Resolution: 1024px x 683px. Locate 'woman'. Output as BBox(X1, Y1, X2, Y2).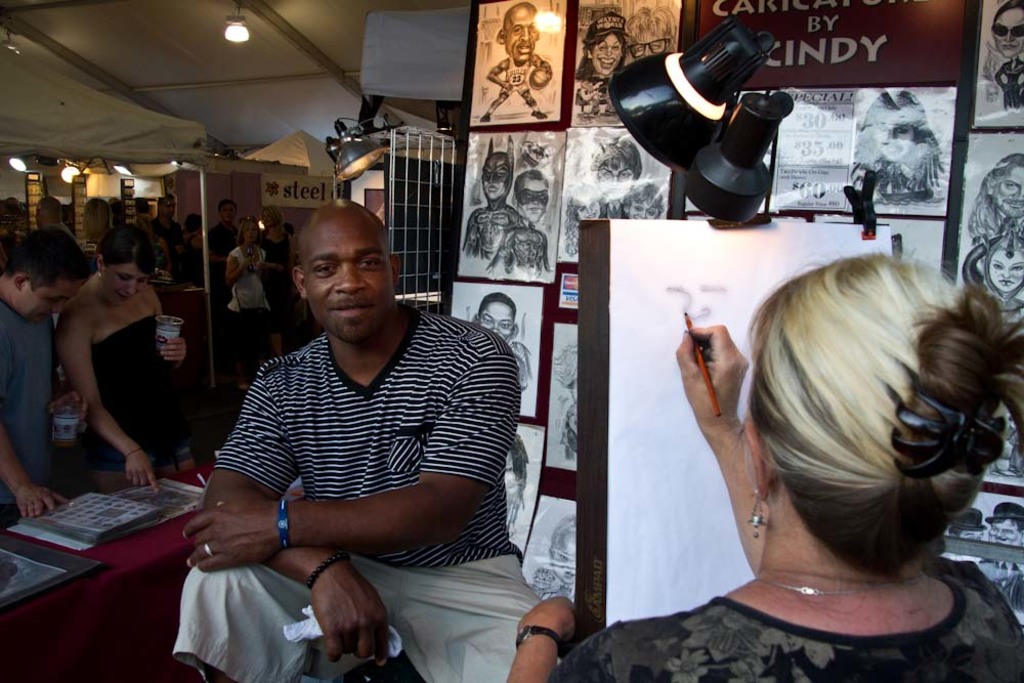
BBox(56, 228, 184, 489).
